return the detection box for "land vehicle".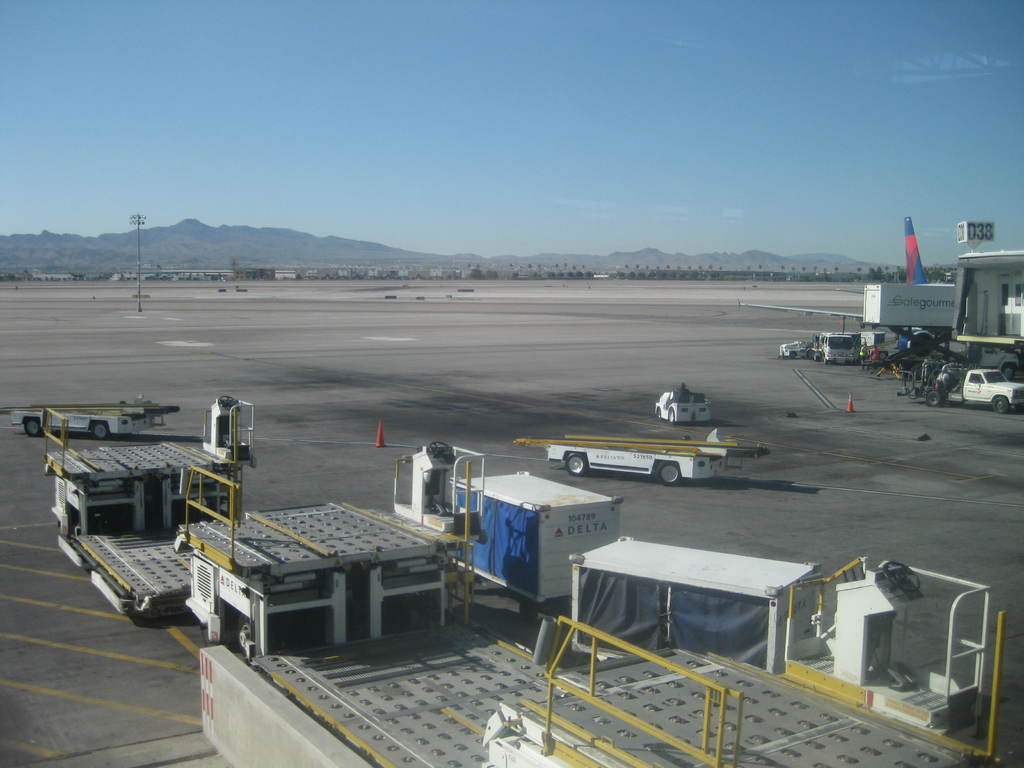
898, 368, 1023, 412.
